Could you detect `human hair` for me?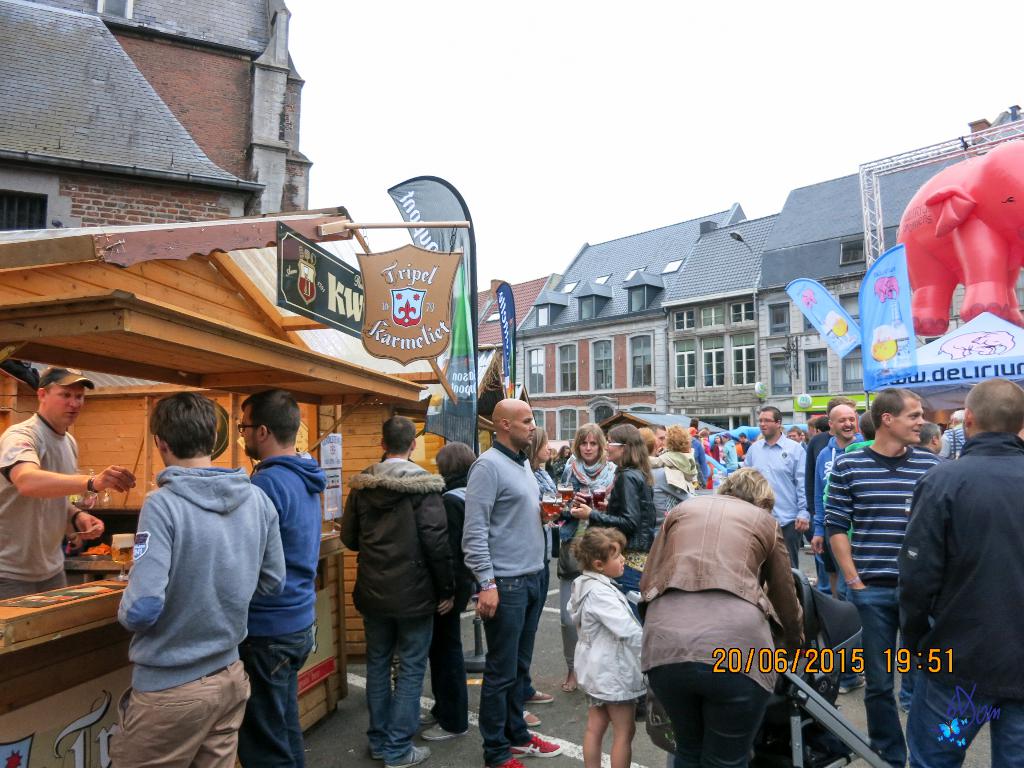
Detection result: pyautogui.locateOnScreen(763, 403, 784, 415).
